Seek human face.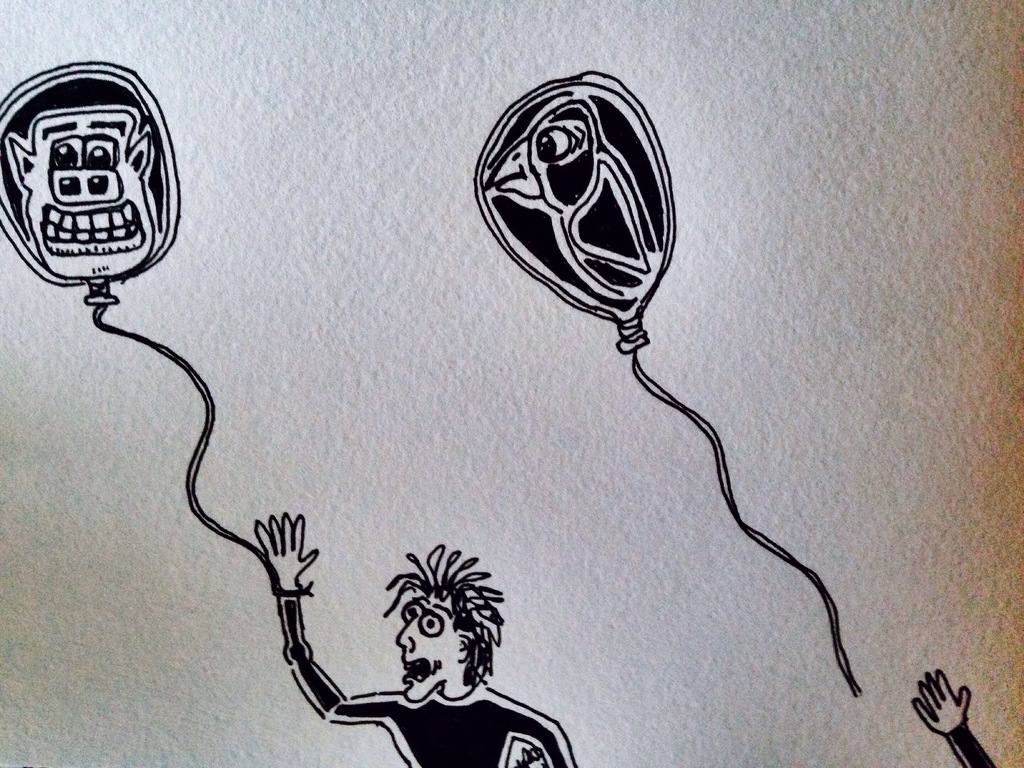
{"x1": 396, "y1": 595, "x2": 460, "y2": 701}.
